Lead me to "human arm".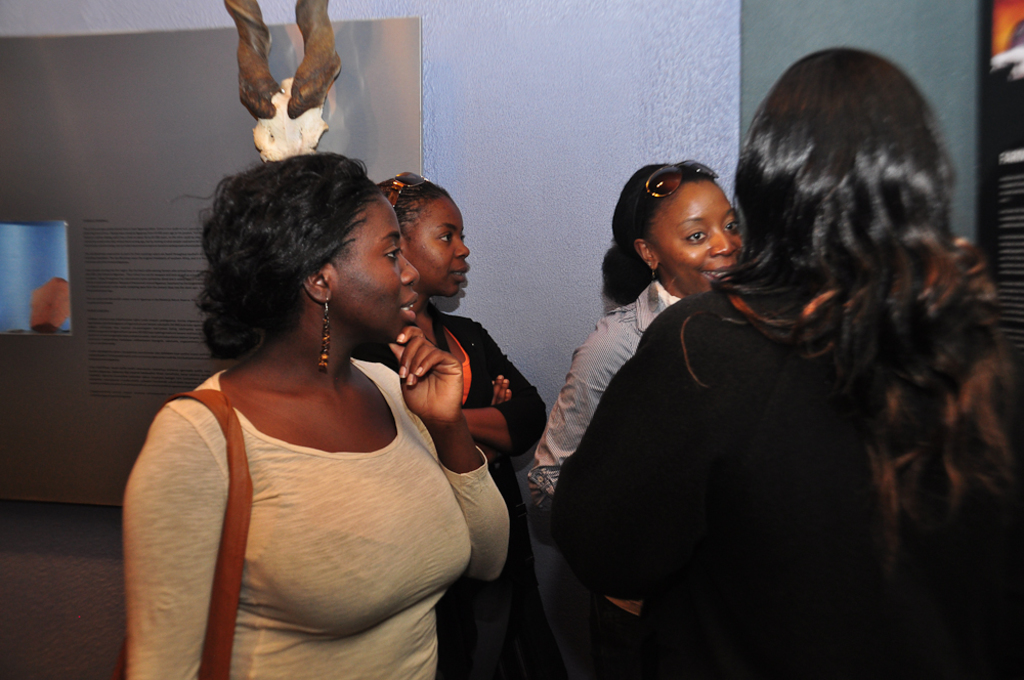
Lead to locate(455, 317, 552, 459).
